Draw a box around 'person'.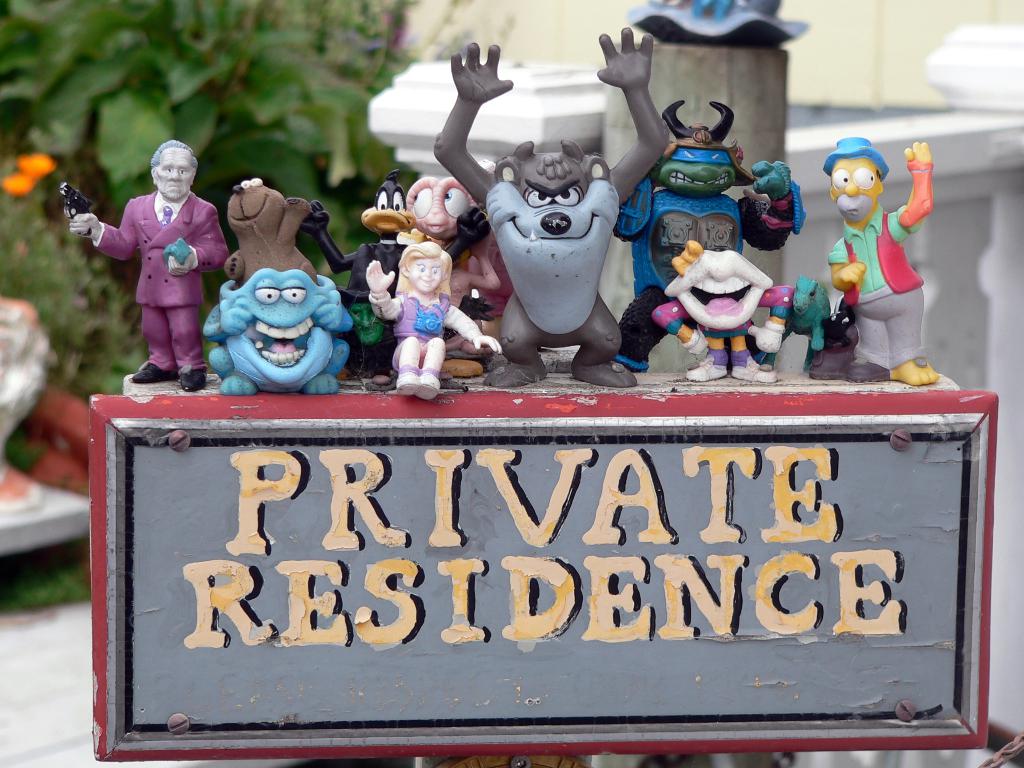
(left=61, top=135, right=227, bottom=392).
